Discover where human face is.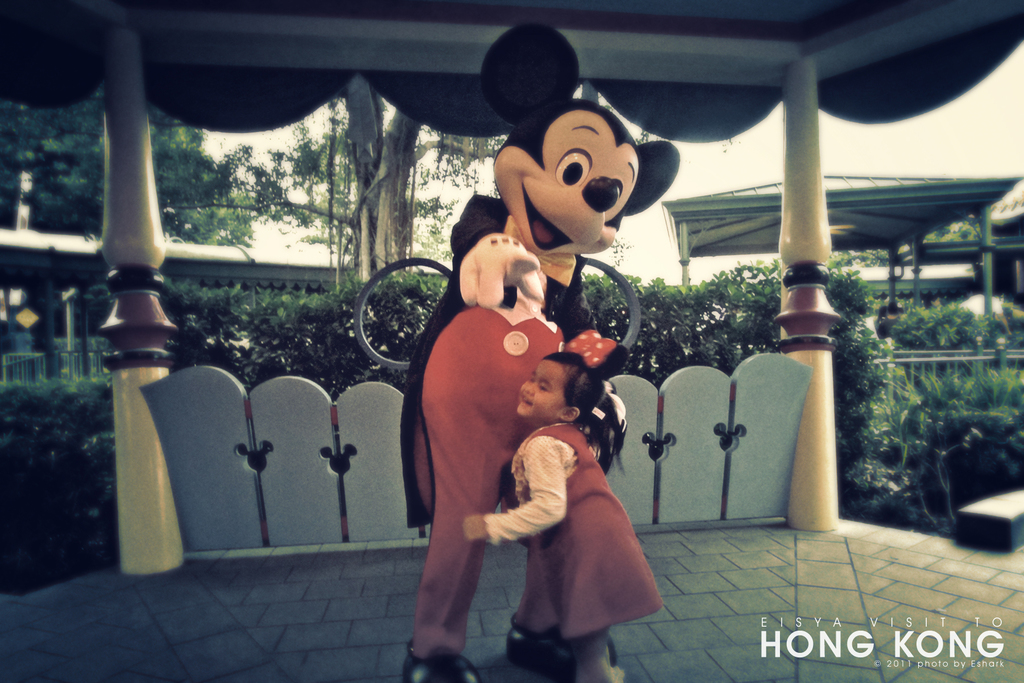
Discovered at (517,359,564,420).
